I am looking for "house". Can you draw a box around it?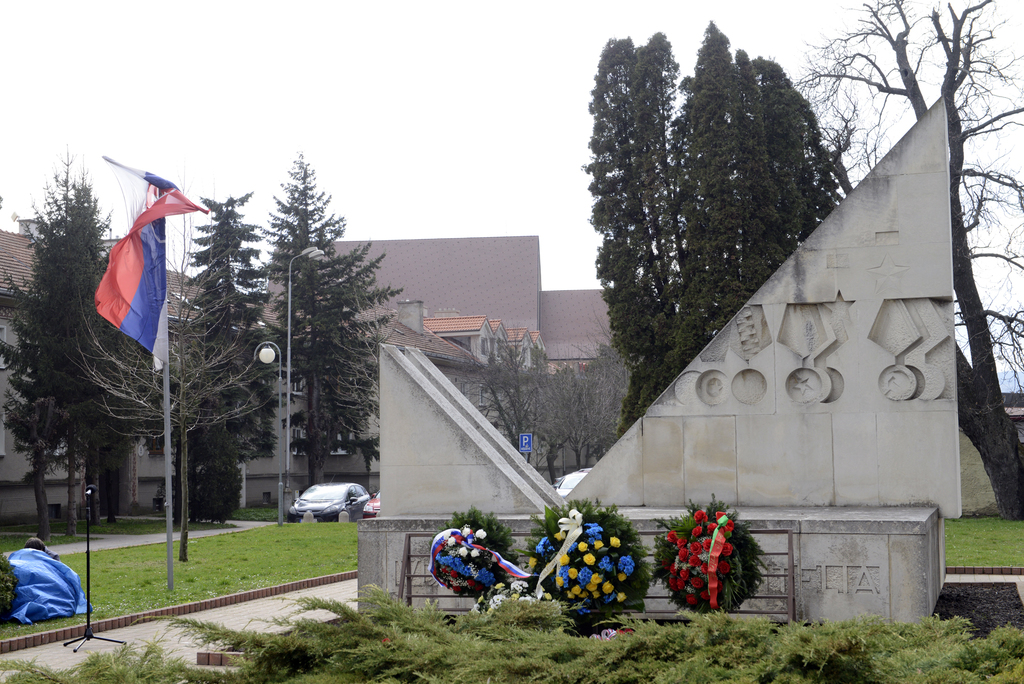
Sure, the bounding box is bbox=(123, 265, 184, 522).
